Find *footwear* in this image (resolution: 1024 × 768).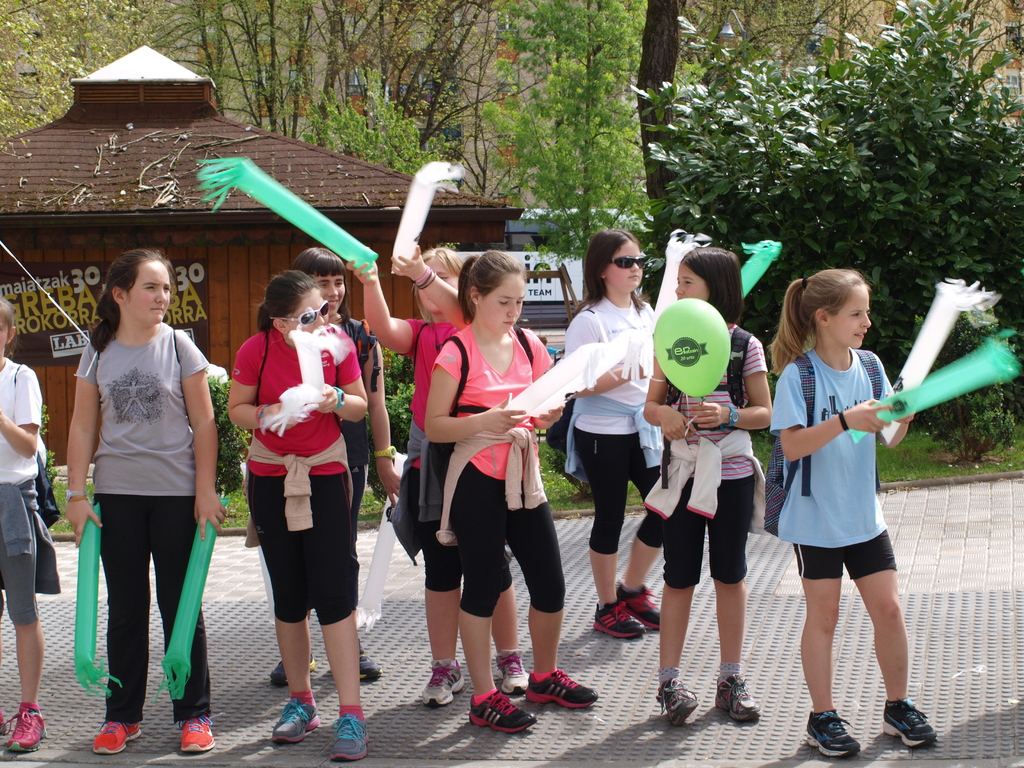
select_region(269, 659, 316, 691).
